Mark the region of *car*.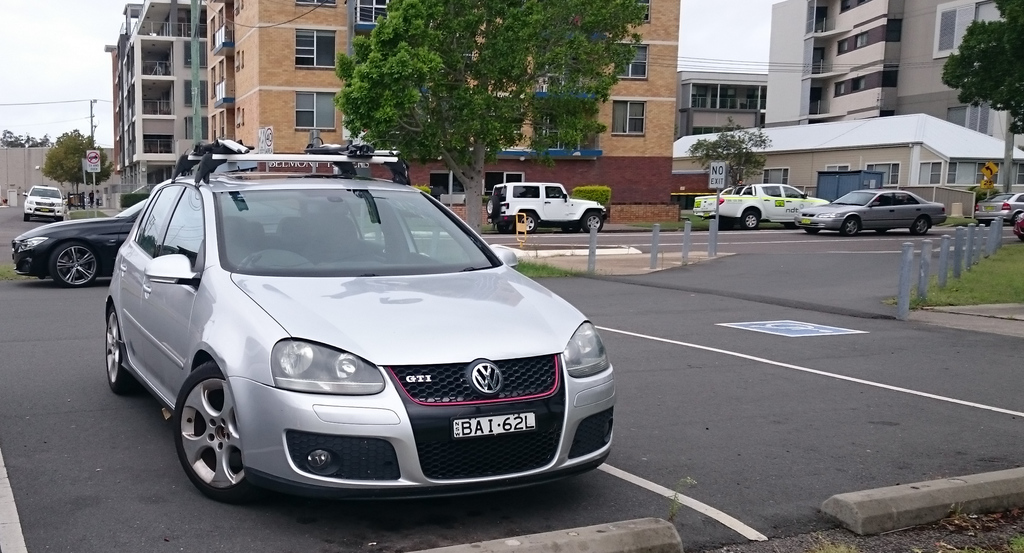
Region: 486:184:604:233.
